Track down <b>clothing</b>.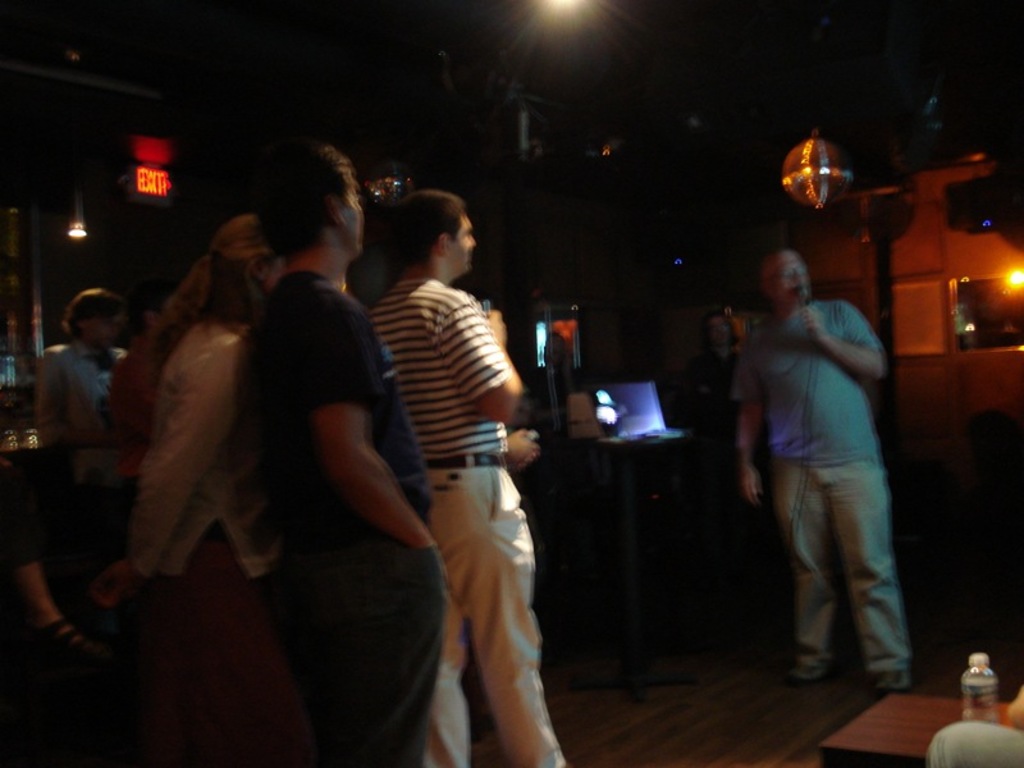
Tracked to [133,325,244,767].
